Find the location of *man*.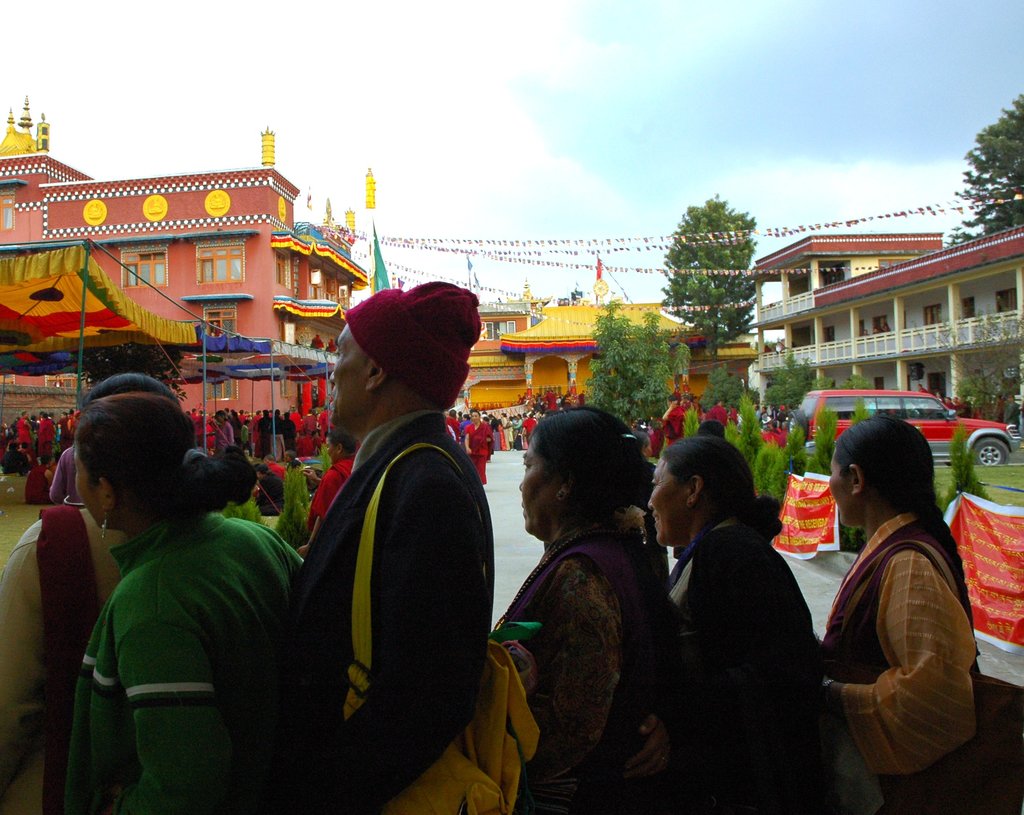
Location: bbox=[294, 288, 493, 814].
